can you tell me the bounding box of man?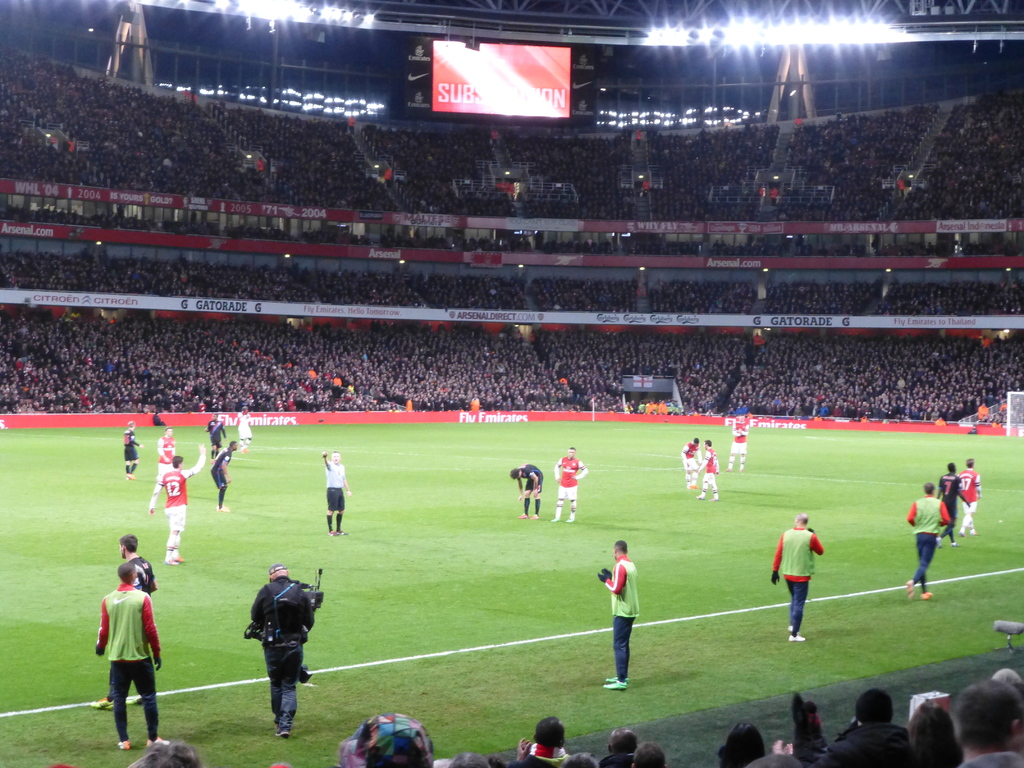
pyautogui.locateOnScreen(249, 564, 316, 733).
